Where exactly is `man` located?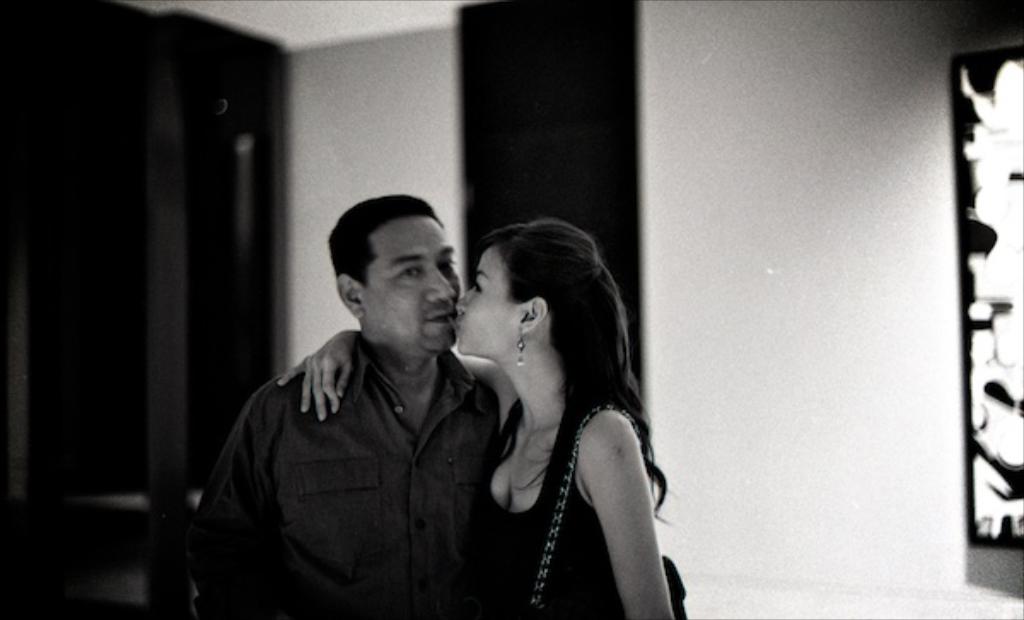
Its bounding box is {"x1": 198, "y1": 190, "x2": 573, "y2": 618}.
